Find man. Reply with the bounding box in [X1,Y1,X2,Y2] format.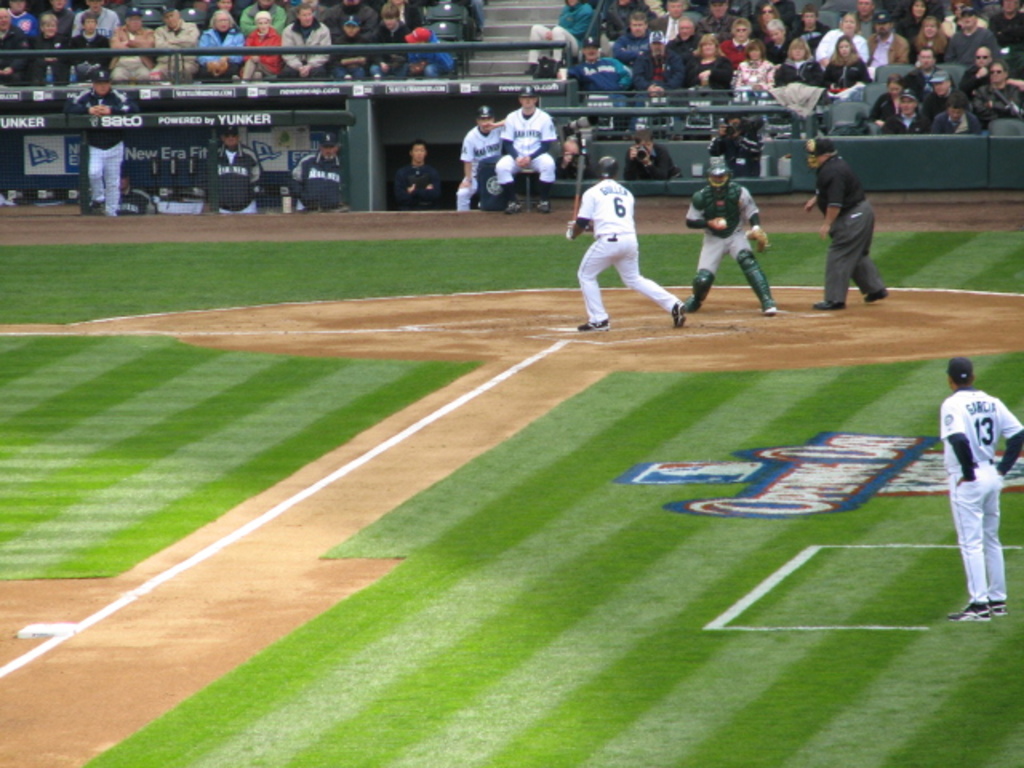
[493,83,562,214].
